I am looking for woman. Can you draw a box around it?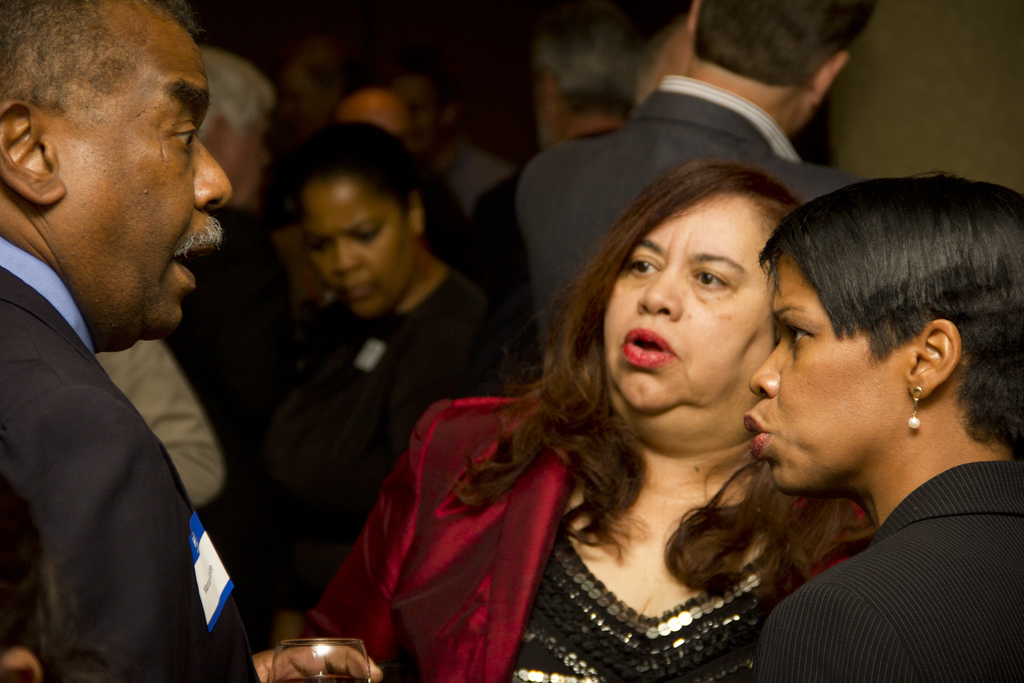
Sure, the bounding box is bbox=[257, 118, 527, 659].
